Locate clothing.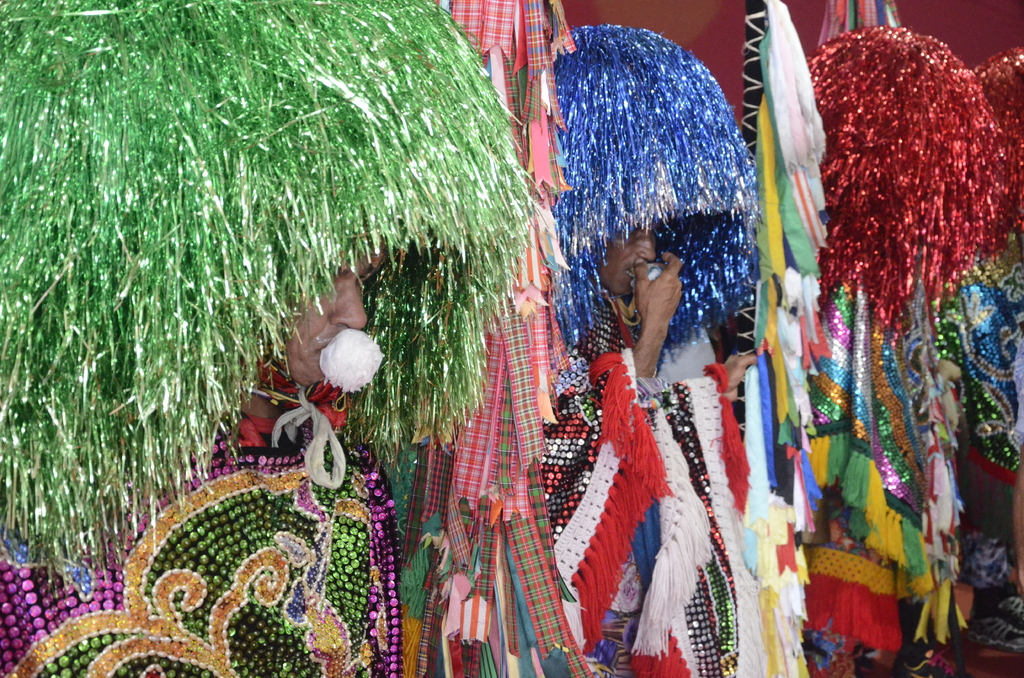
Bounding box: rect(400, 295, 821, 677).
